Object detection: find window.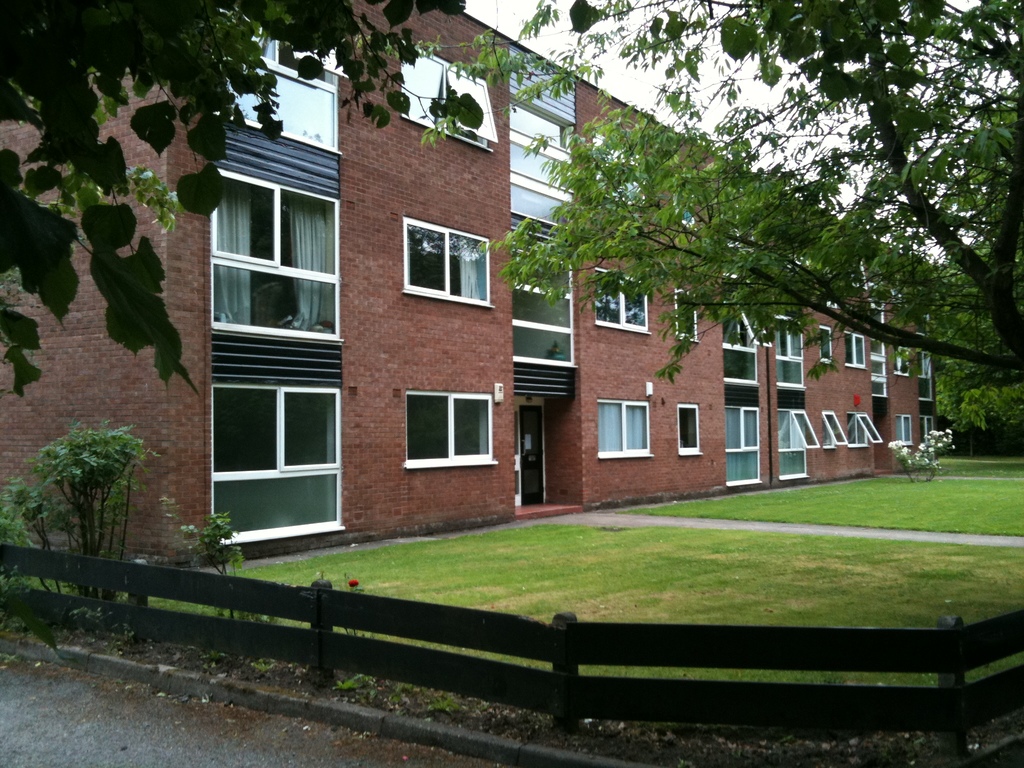
214 163 338 333.
